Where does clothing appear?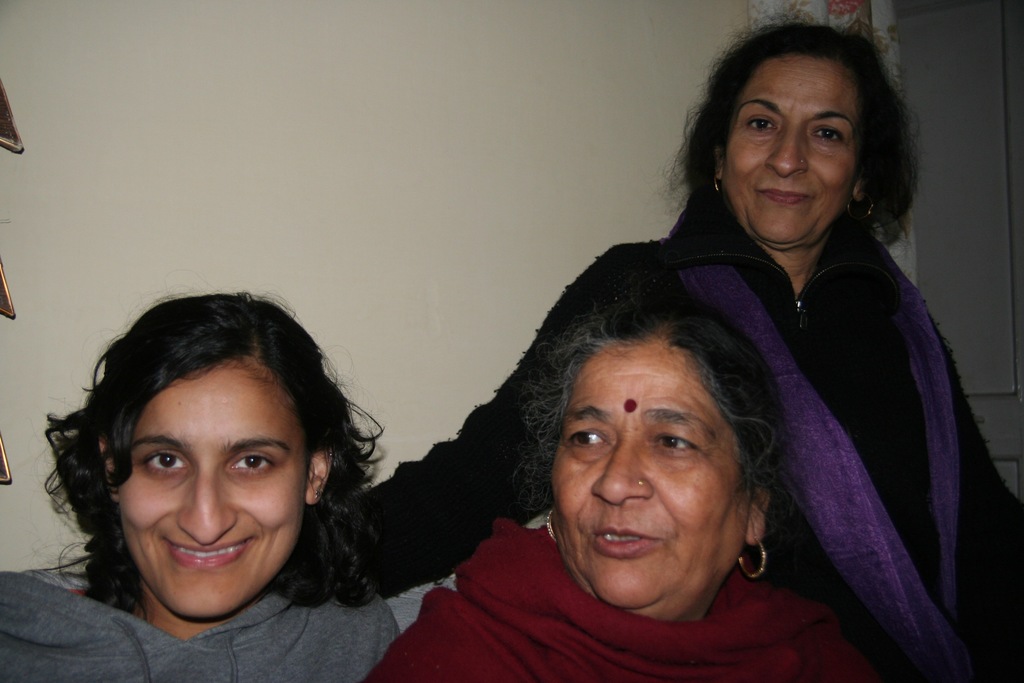
Appears at detection(365, 186, 975, 682).
